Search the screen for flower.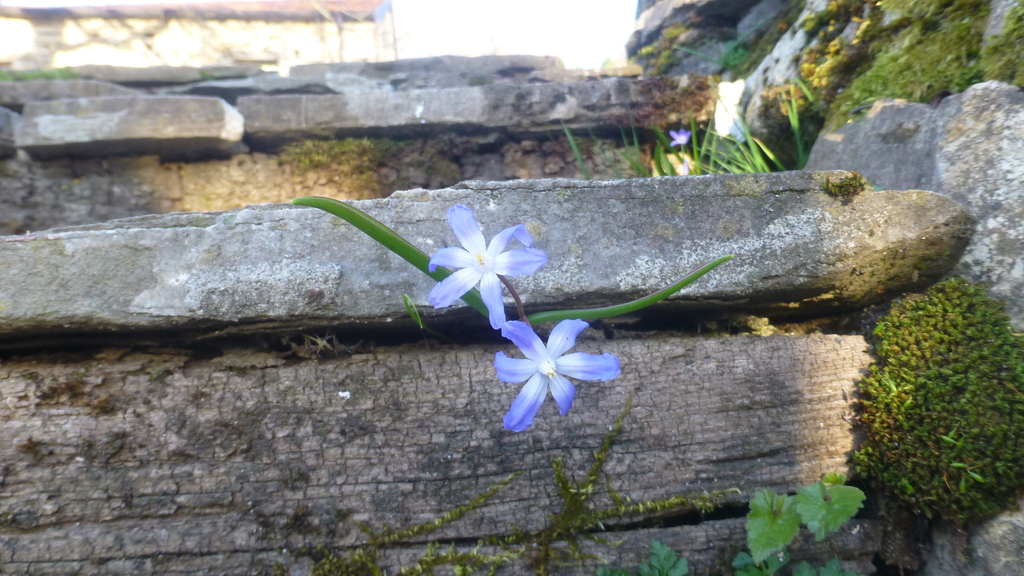
Found at [left=428, top=204, right=551, bottom=327].
